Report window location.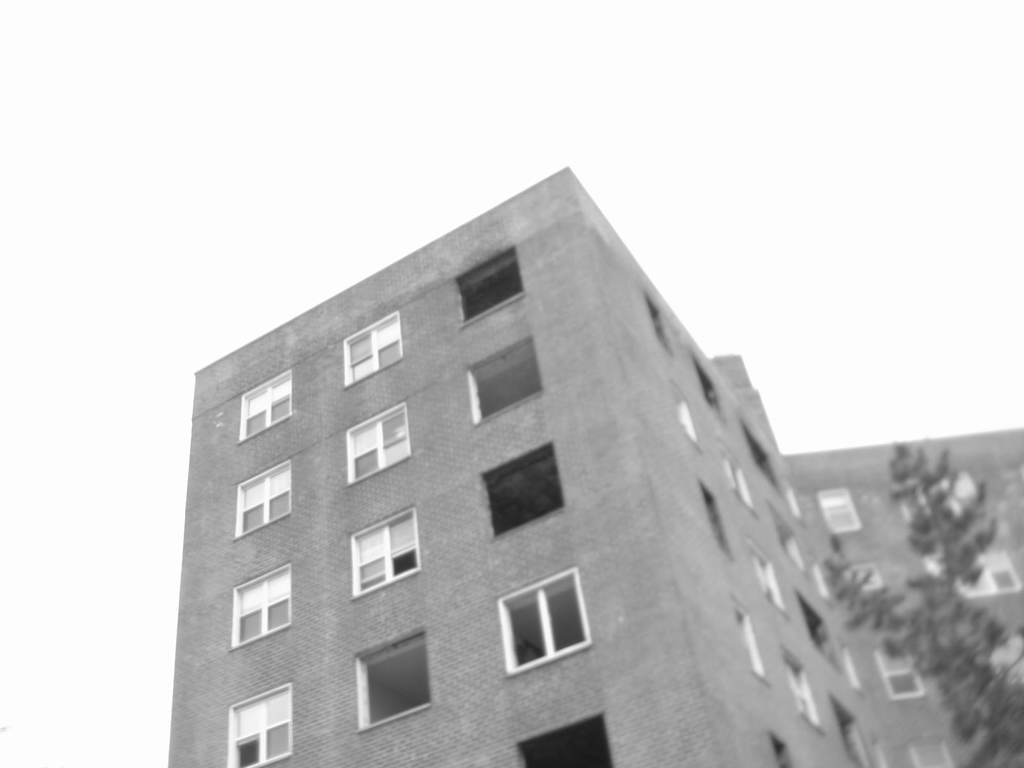
Report: <box>875,650,927,698</box>.
